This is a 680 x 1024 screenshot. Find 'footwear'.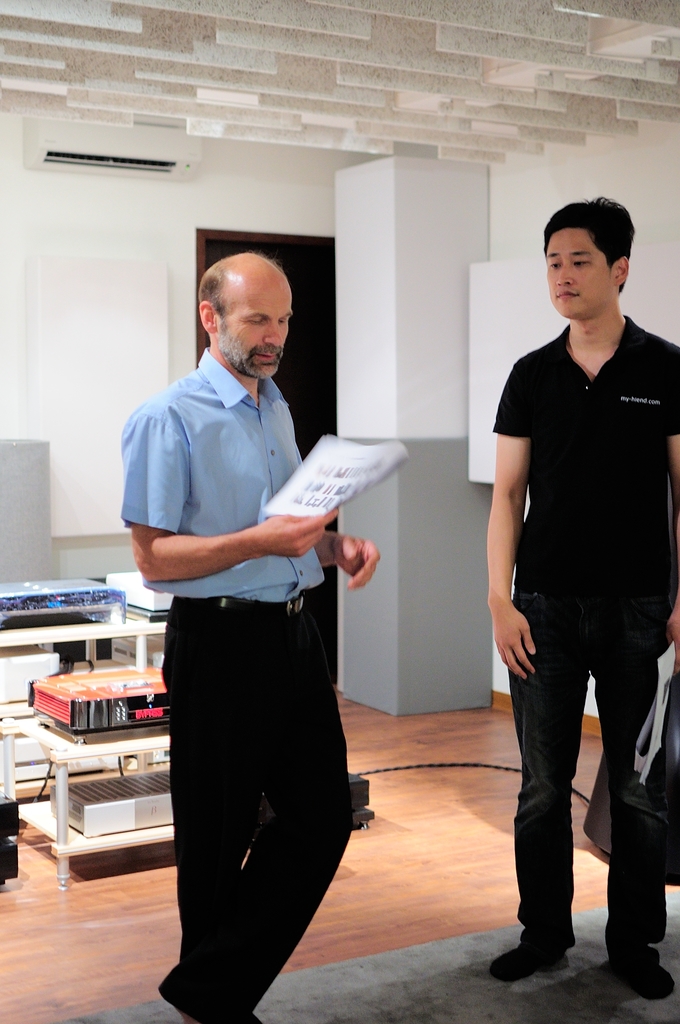
Bounding box: 489/916/571/975.
